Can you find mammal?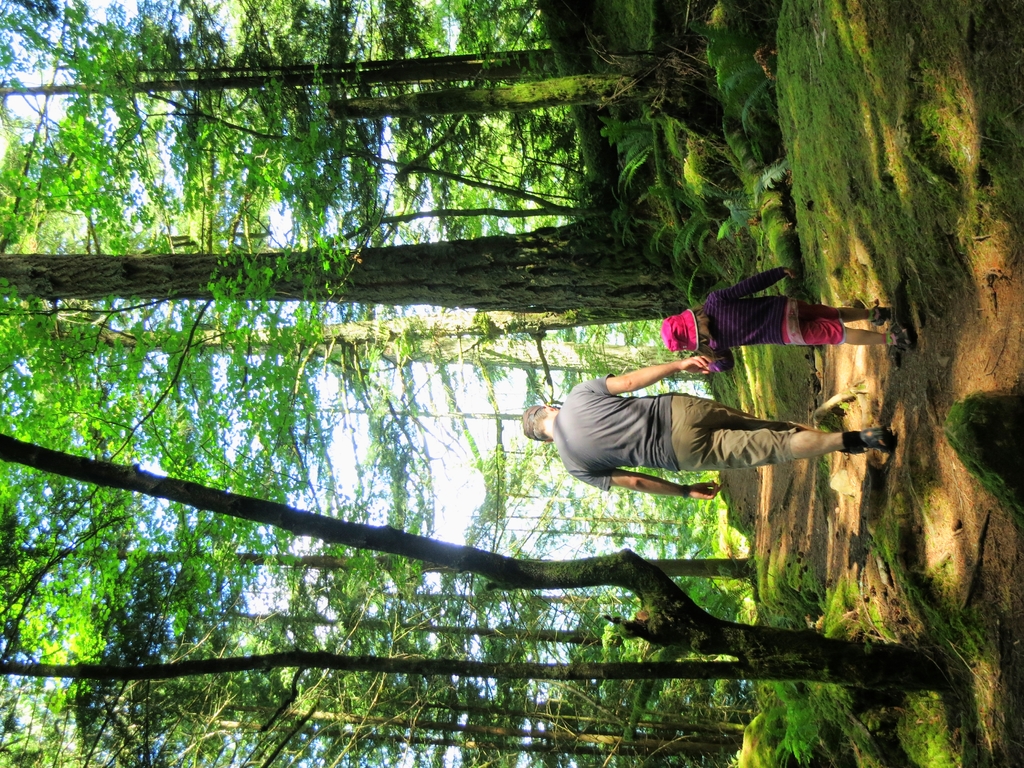
Yes, bounding box: 657:265:901:376.
